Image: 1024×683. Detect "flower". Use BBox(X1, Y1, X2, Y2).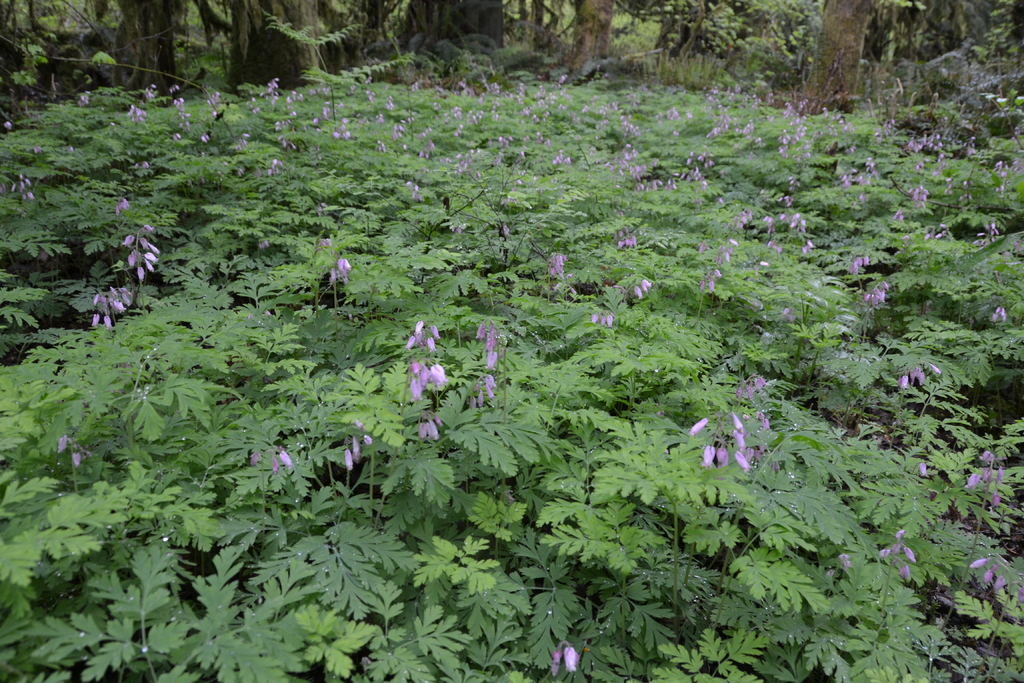
BBox(143, 260, 152, 276).
